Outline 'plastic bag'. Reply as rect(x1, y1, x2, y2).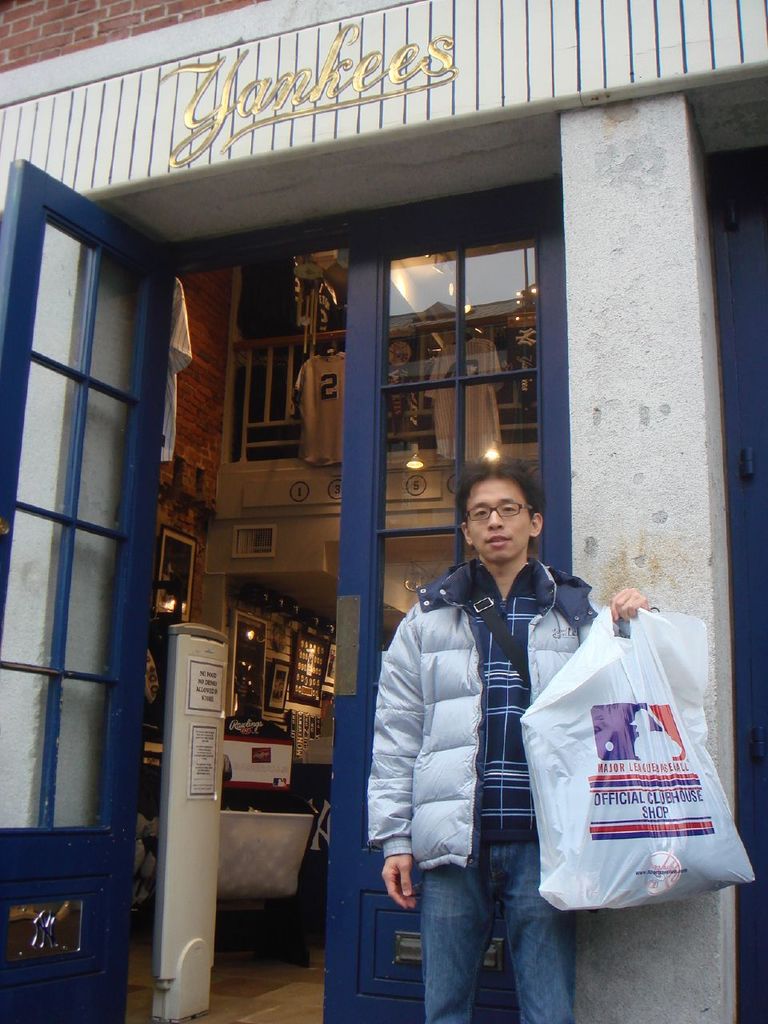
rect(518, 594, 760, 913).
